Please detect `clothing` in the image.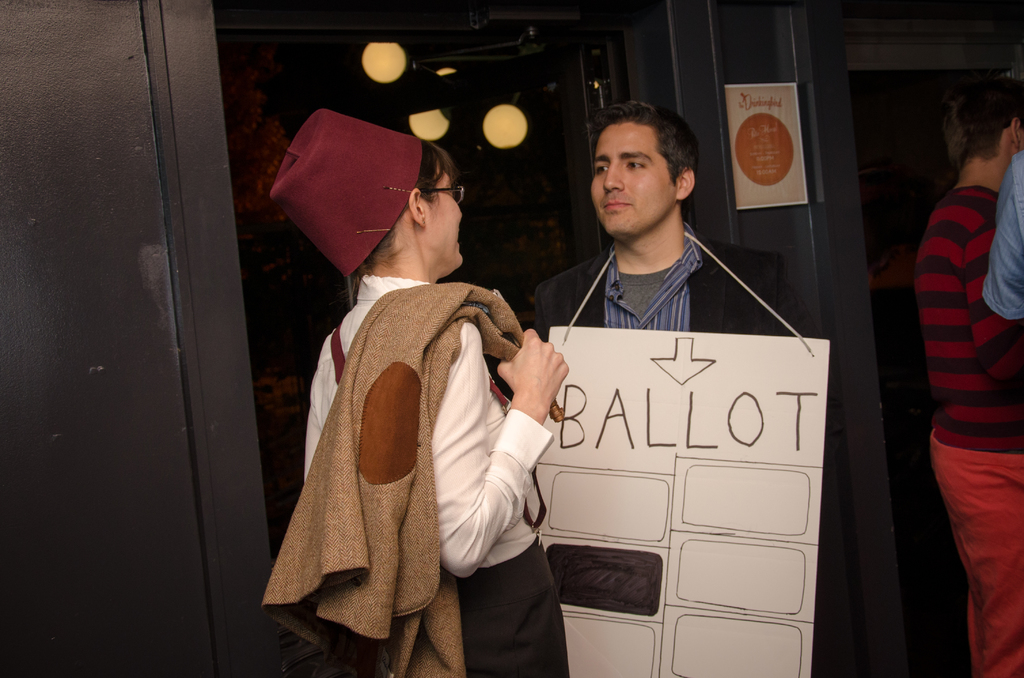
l=982, t=149, r=1023, b=332.
